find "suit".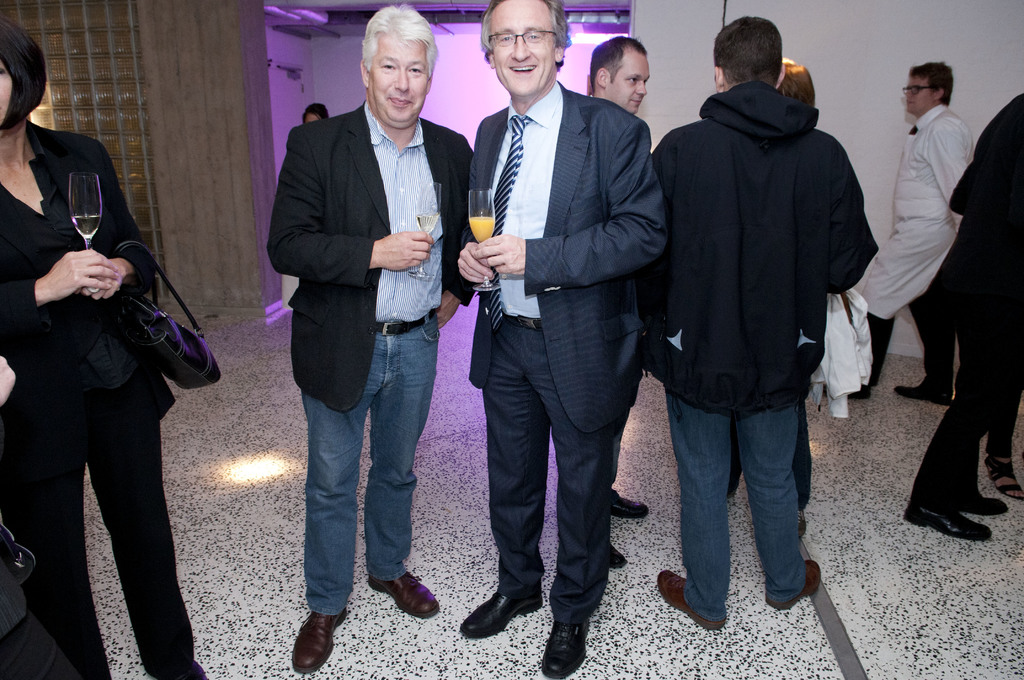
bbox=(468, 6, 673, 658).
